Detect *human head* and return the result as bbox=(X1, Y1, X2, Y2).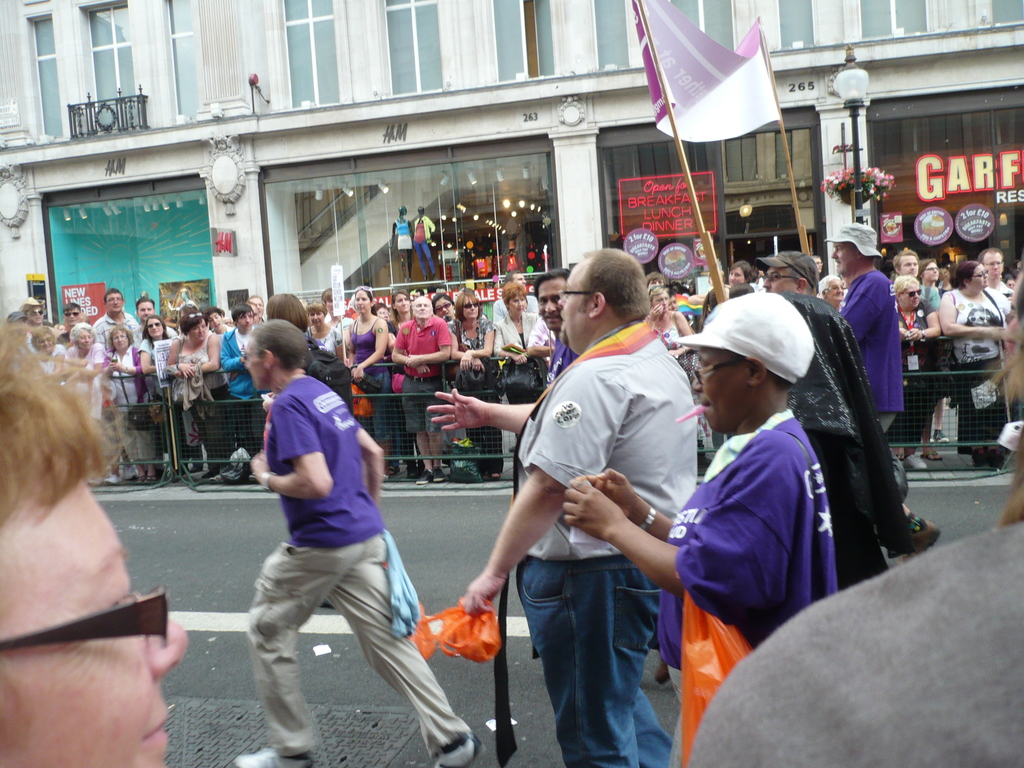
bbox=(391, 289, 411, 311).
